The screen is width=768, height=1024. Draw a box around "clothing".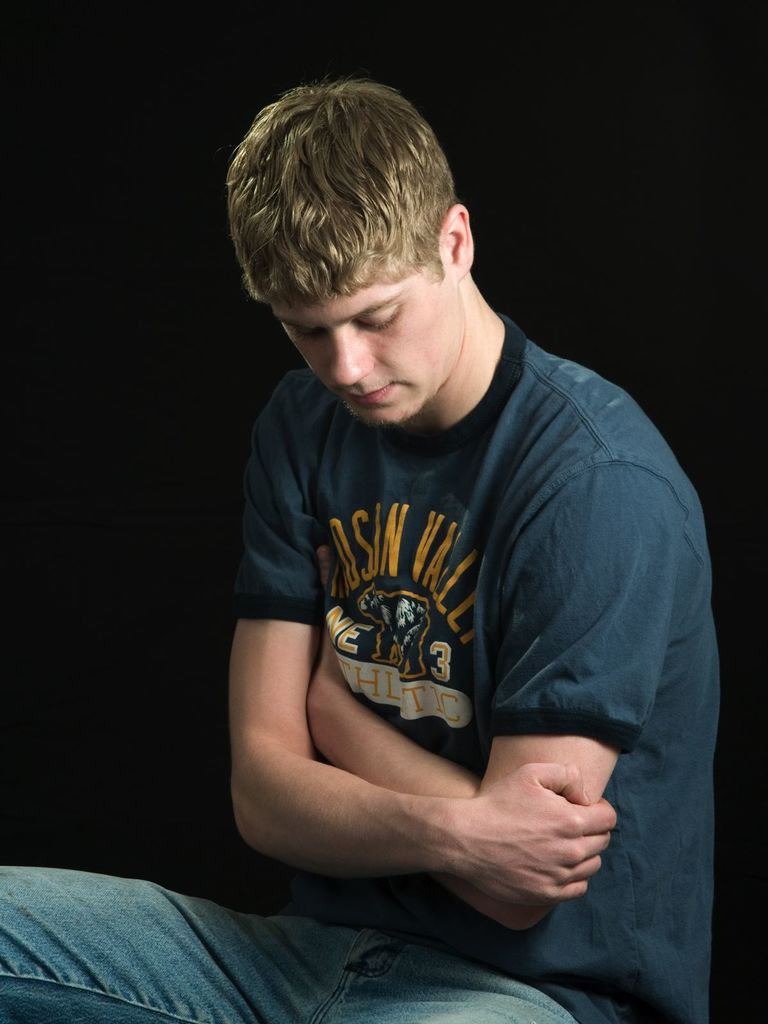
{"x1": 195, "y1": 228, "x2": 708, "y2": 991}.
